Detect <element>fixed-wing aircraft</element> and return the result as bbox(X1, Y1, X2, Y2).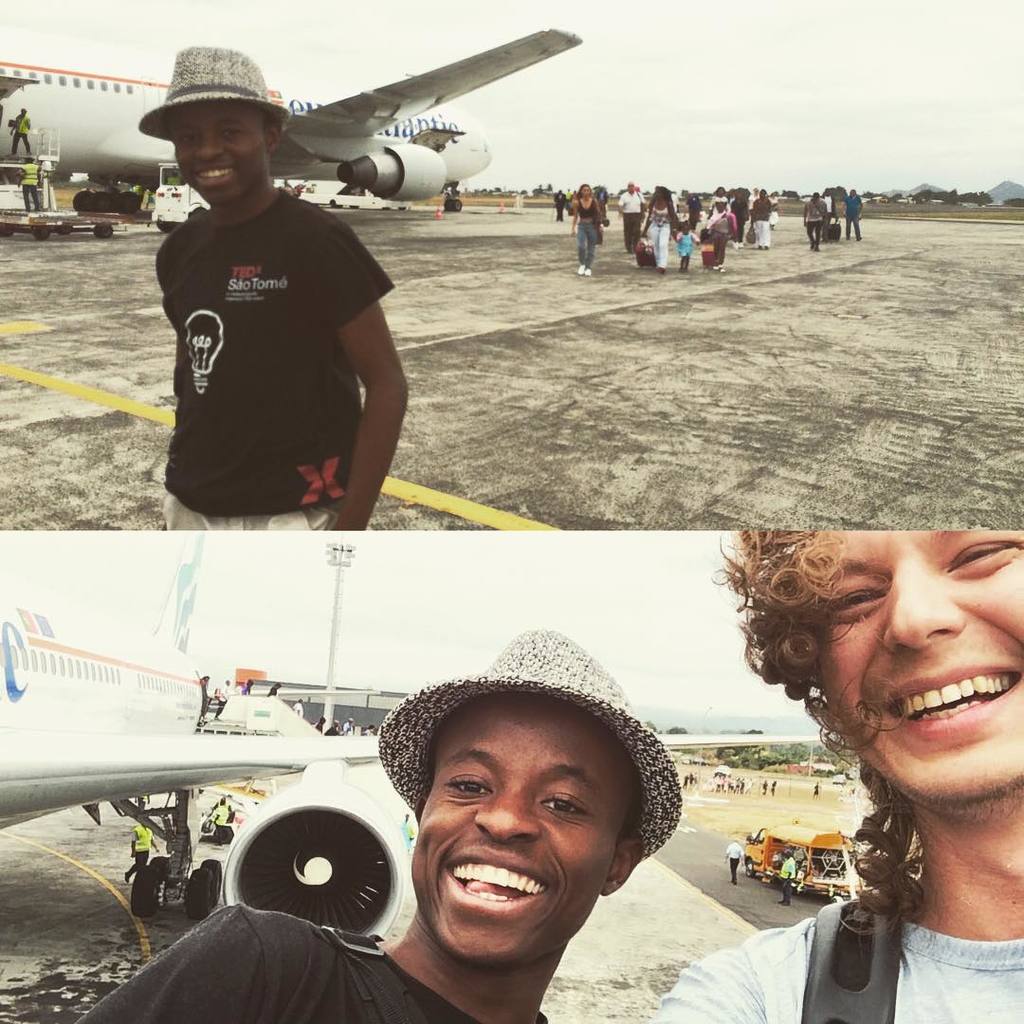
bbox(0, 22, 584, 230).
